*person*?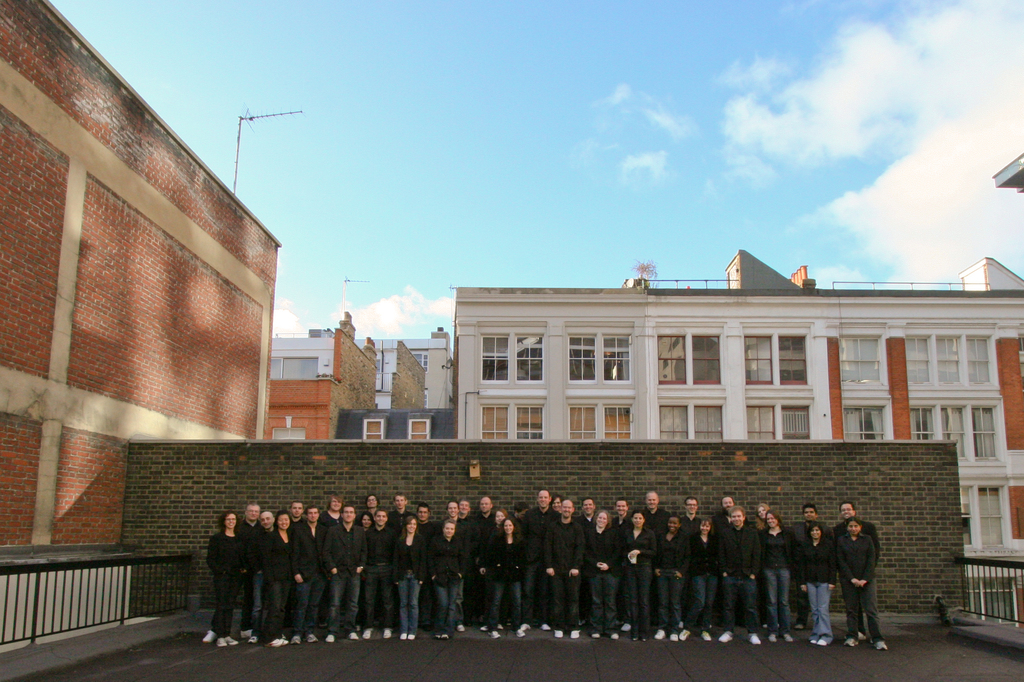
bbox(396, 516, 420, 633)
